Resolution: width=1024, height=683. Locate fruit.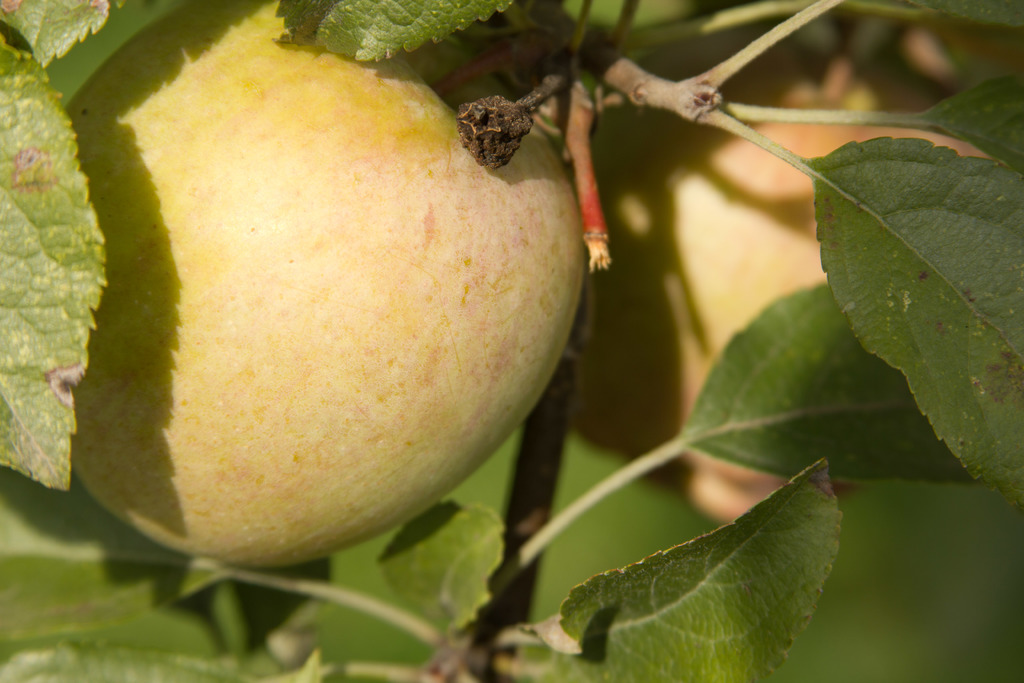
bbox=[26, 42, 639, 575].
